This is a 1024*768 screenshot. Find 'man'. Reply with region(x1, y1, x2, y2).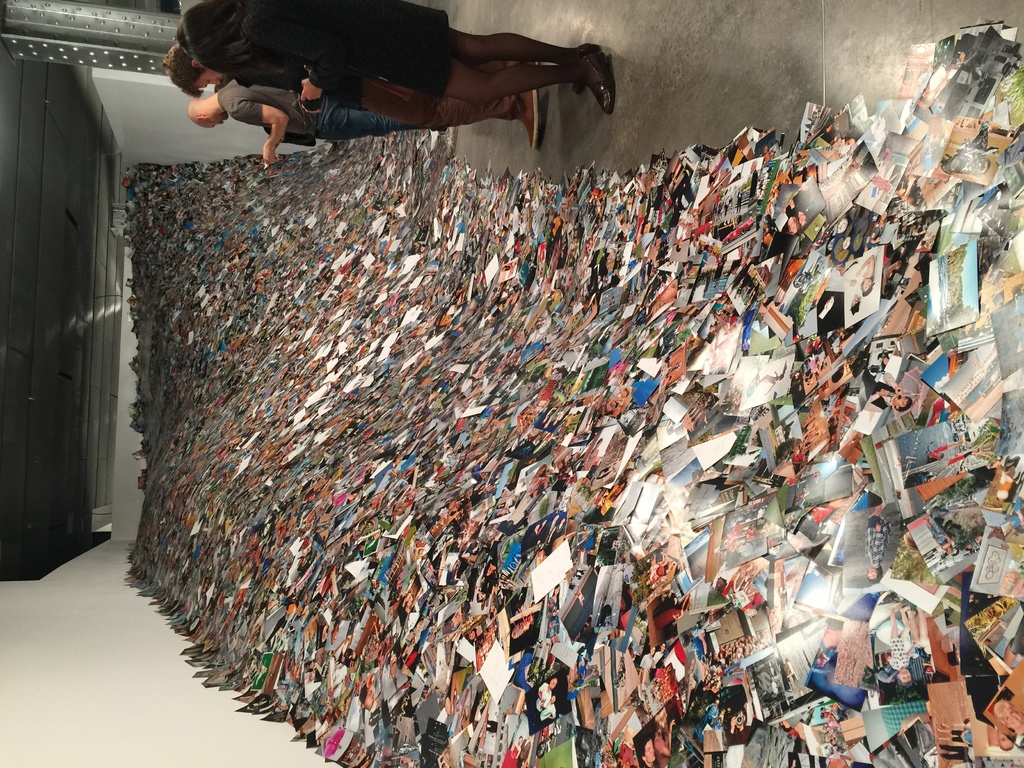
region(963, 120, 988, 176).
